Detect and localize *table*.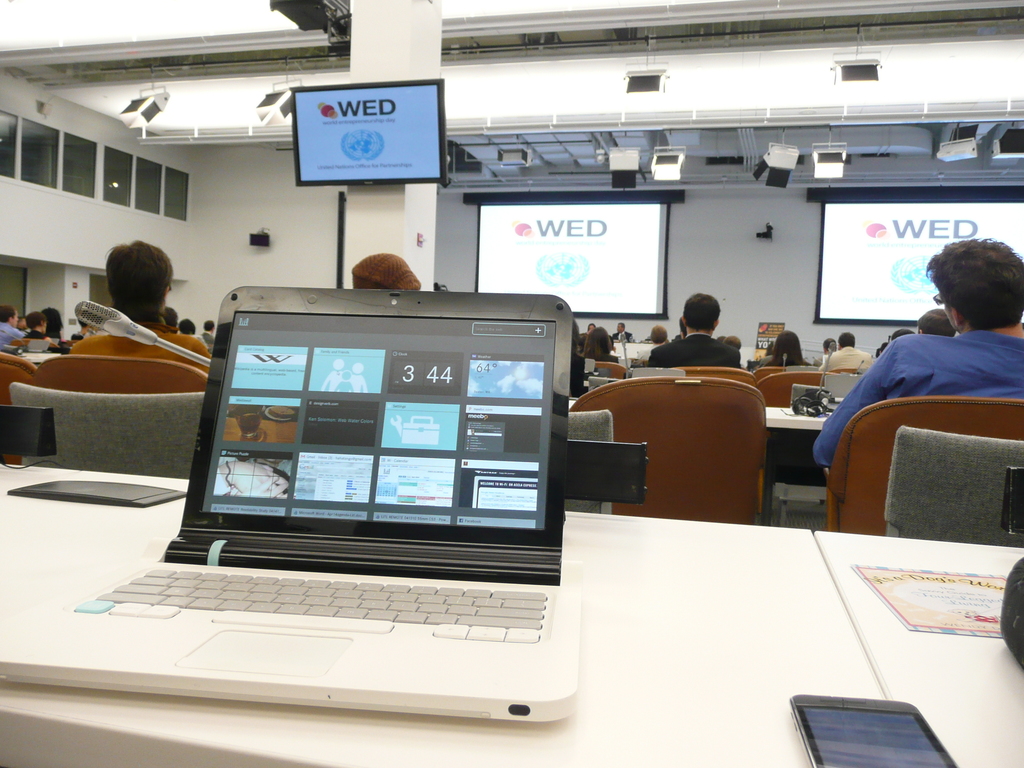
Localized at Rect(572, 401, 843, 516).
